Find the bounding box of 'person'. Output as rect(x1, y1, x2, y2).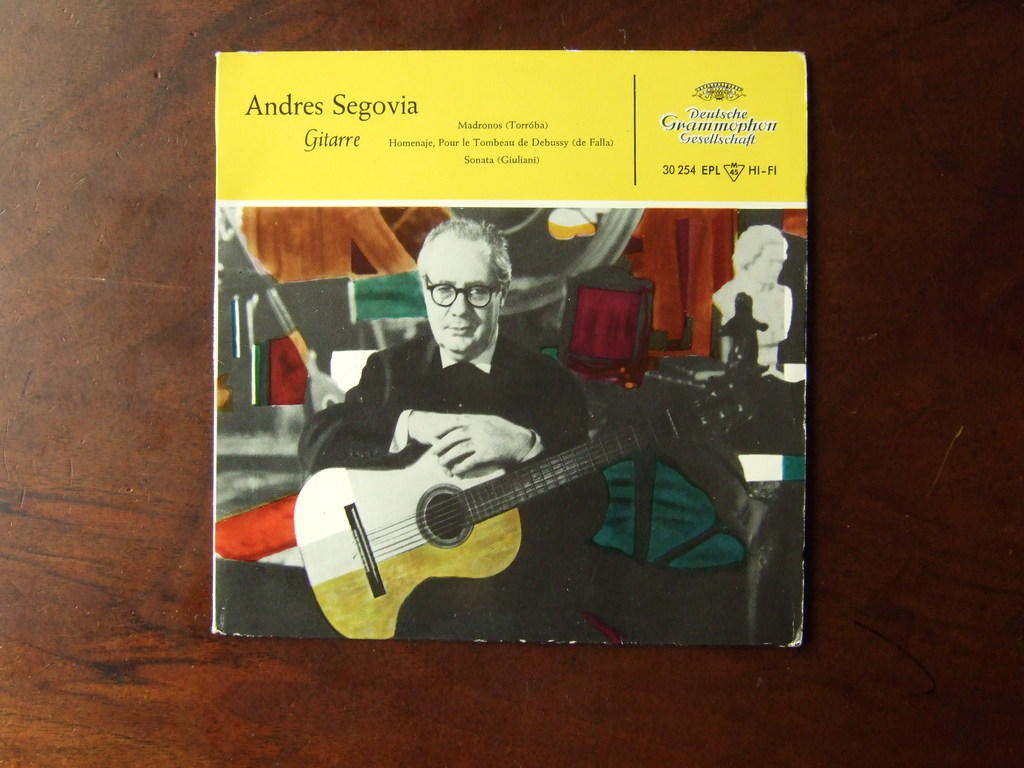
rect(296, 216, 614, 606).
